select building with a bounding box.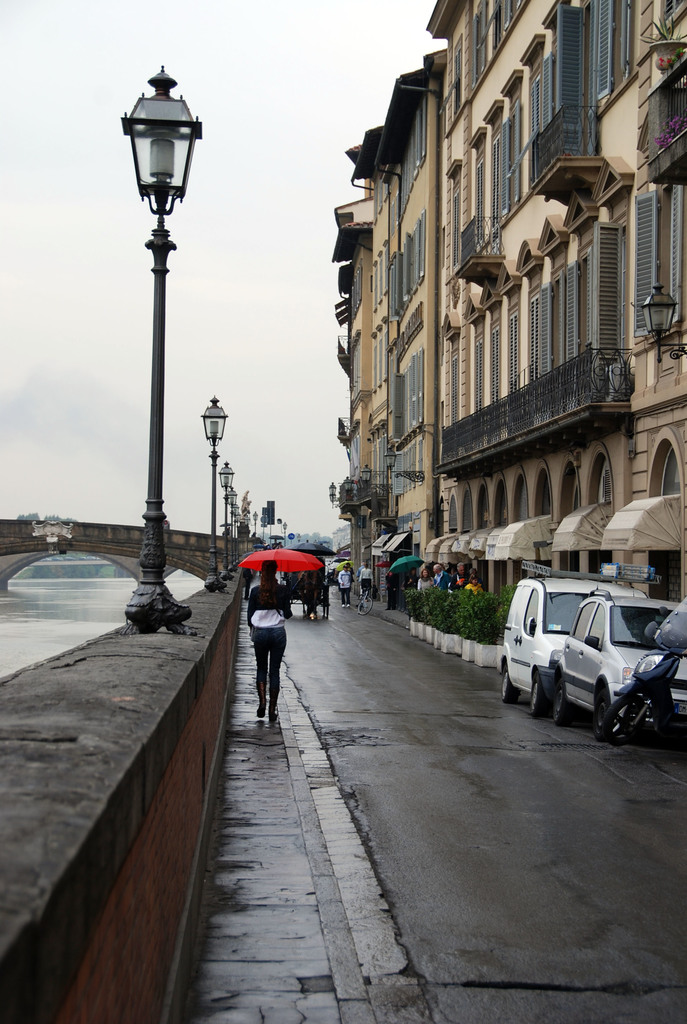
[x1=334, y1=193, x2=367, y2=540].
